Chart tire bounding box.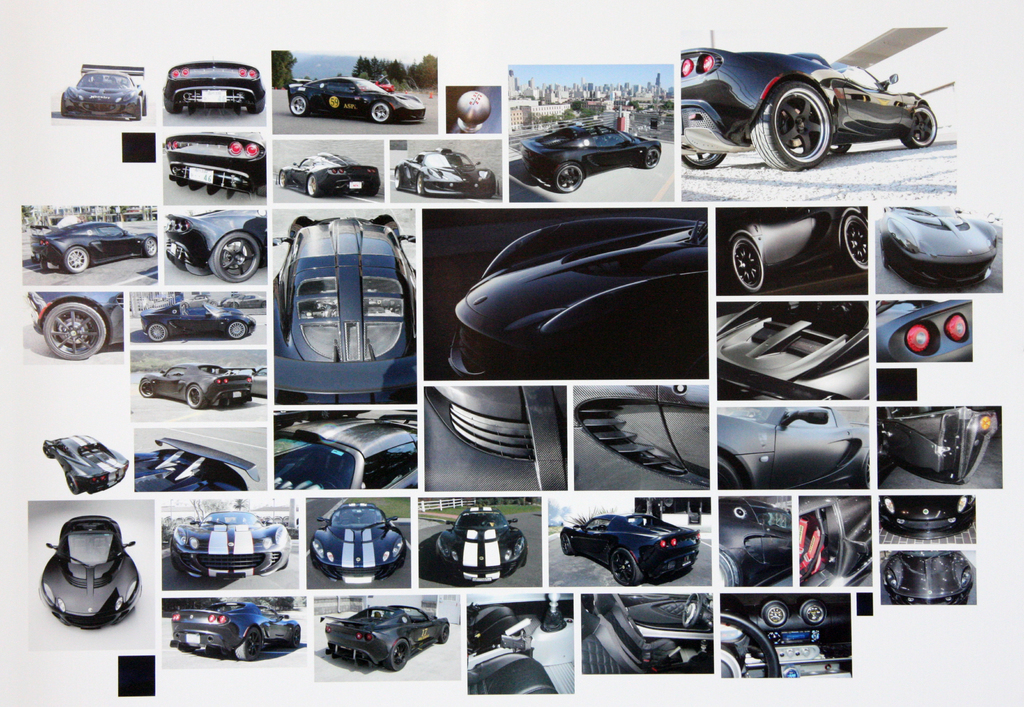
Charted: select_region(609, 548, 646, 587).
